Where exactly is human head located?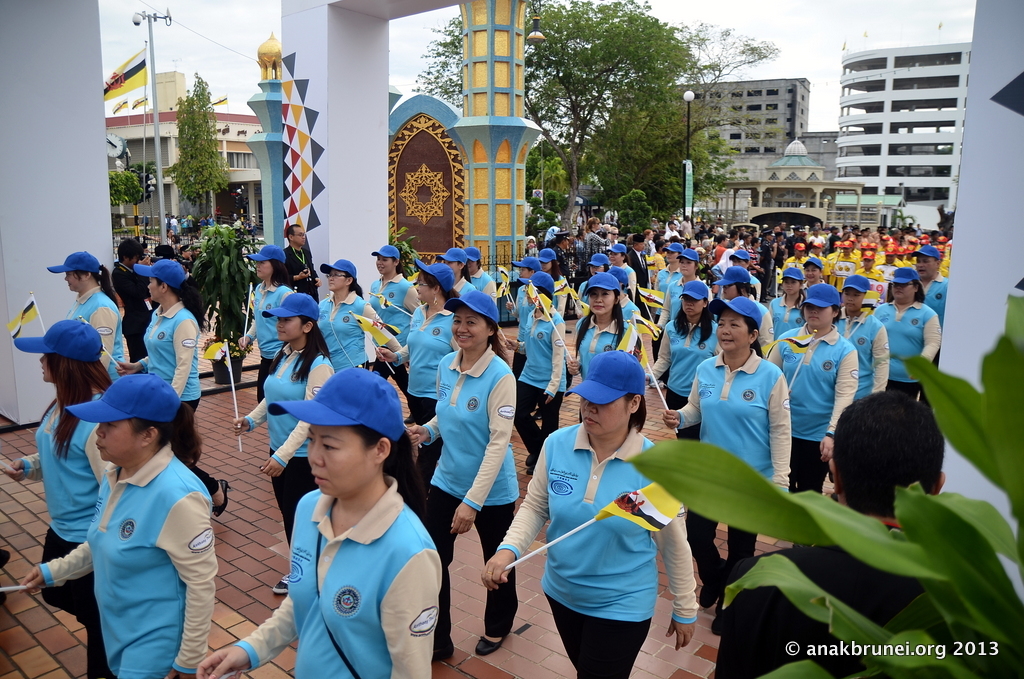
Its bounding box is Rect(825, 393, 959, 515).
